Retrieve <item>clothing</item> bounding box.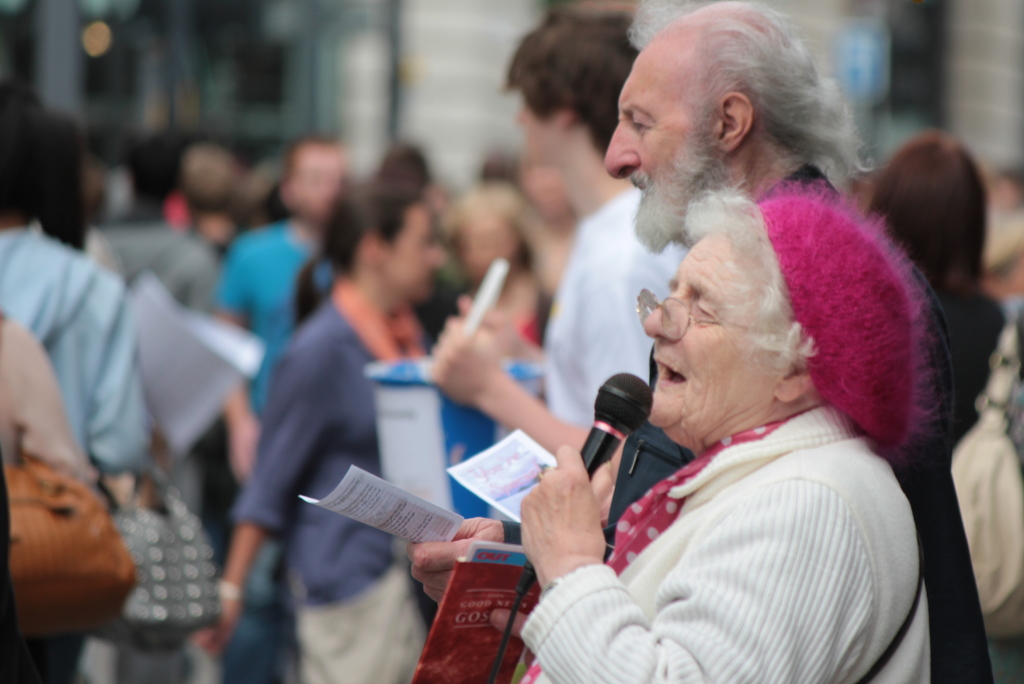
Bounding box: 211, 218, 344, 423.
